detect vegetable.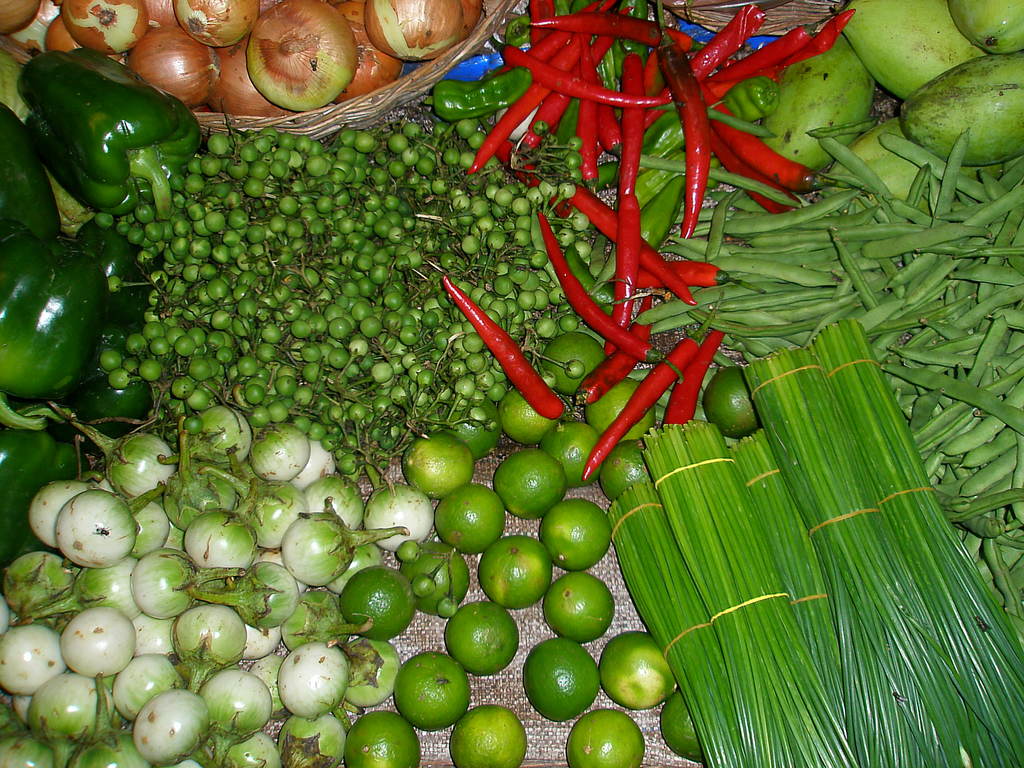
Detected at bbox=[710, 9, 860, 86].
